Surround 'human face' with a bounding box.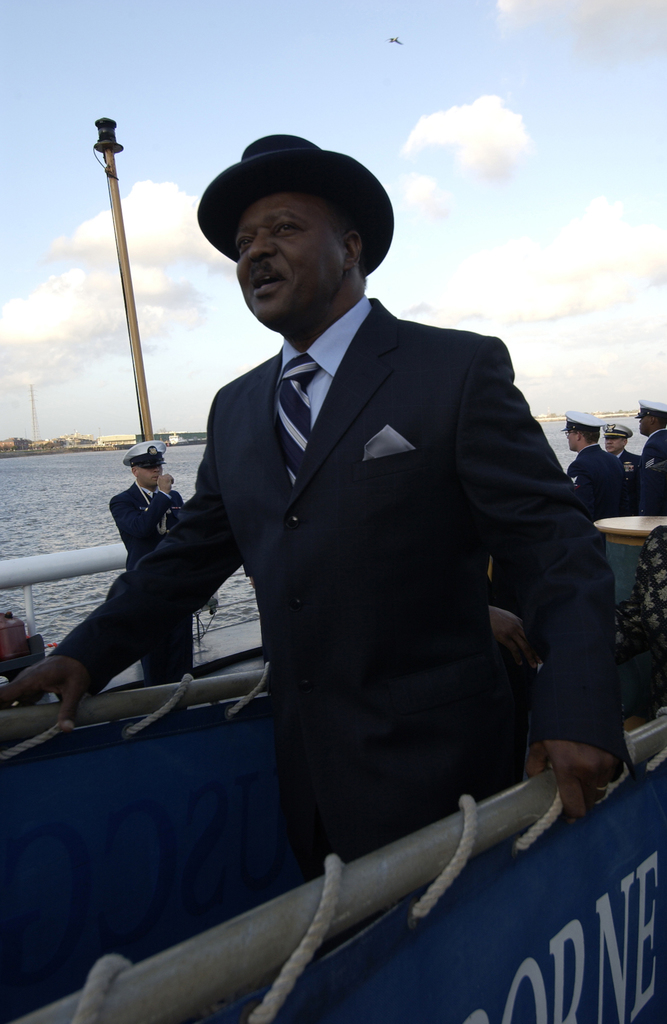
box=[236, 191, 343, 328].
